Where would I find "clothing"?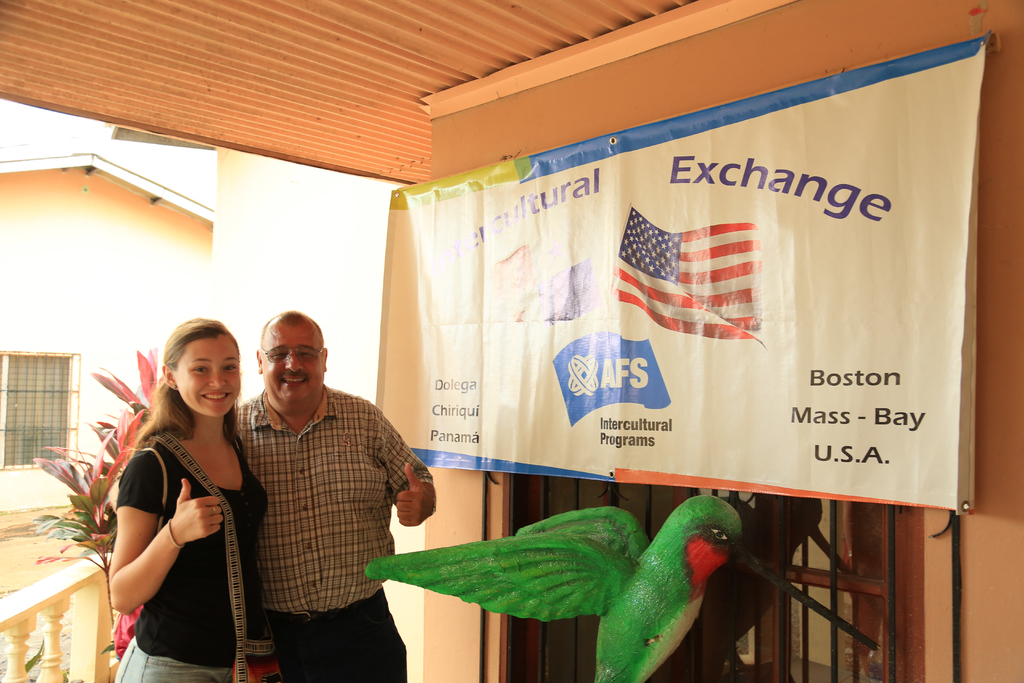
At box(238, 383, 431, 682).
